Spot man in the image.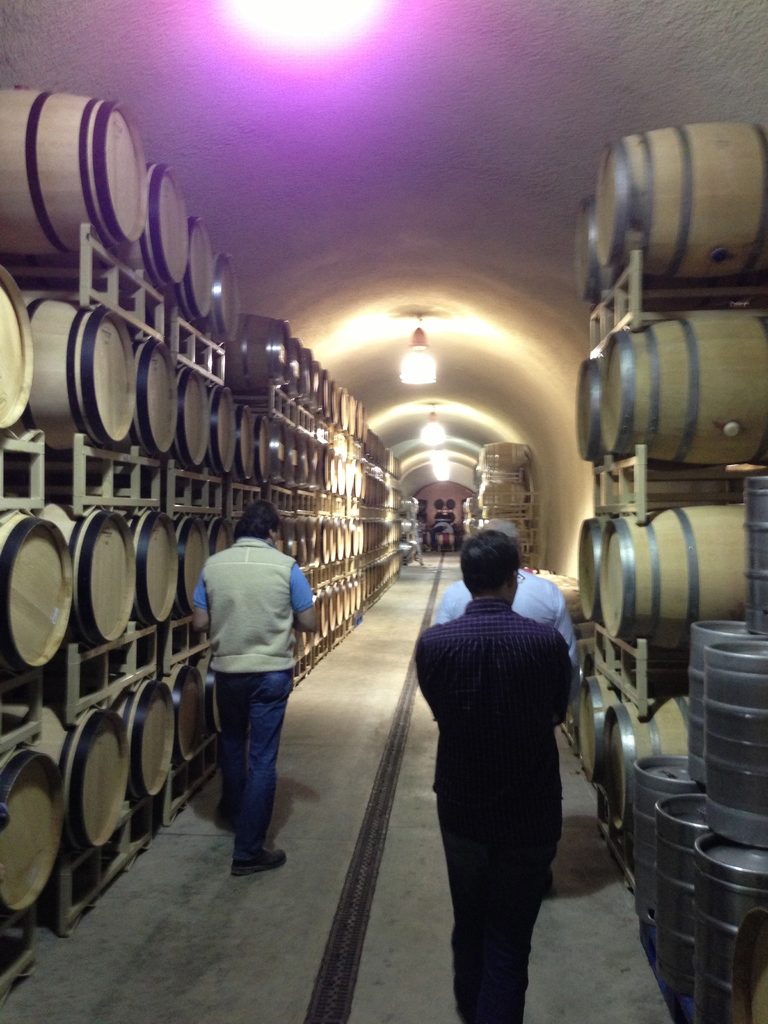
man found at [left=439, top=518, right=579, bottom=665].
